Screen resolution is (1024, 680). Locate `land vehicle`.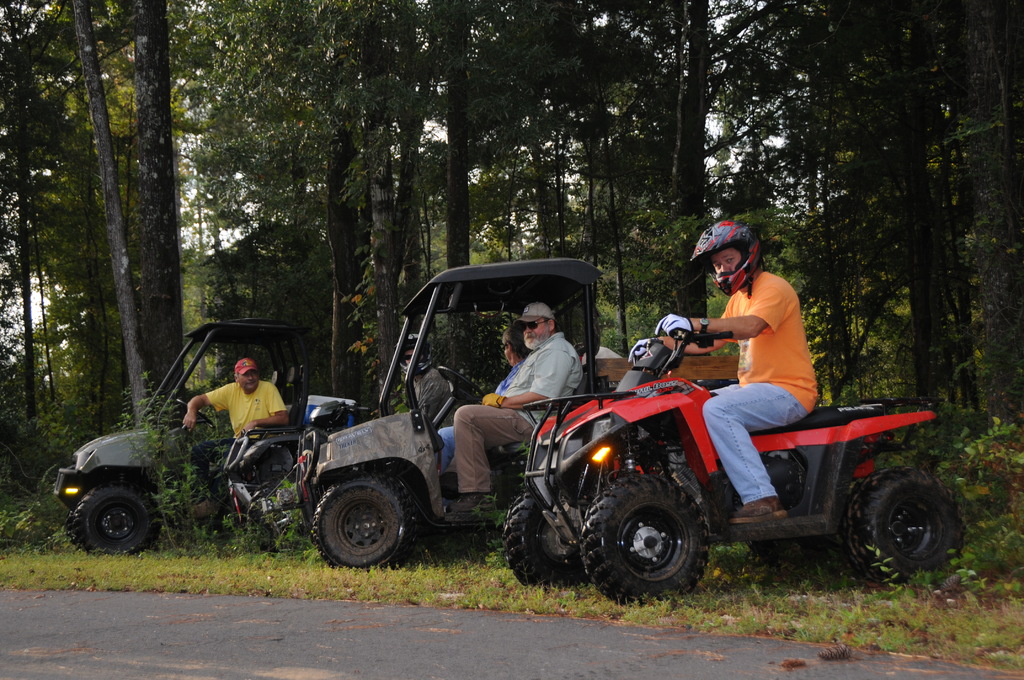
bbox(520, 344, 957, 600).
